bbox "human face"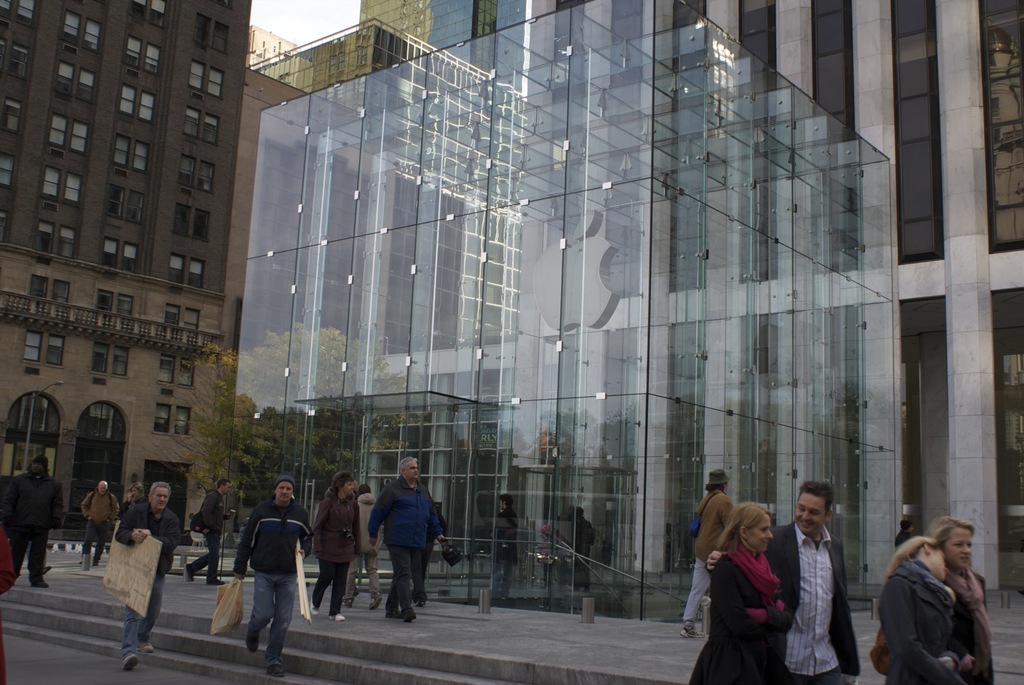
BBox(131, 487, 139, 497)
